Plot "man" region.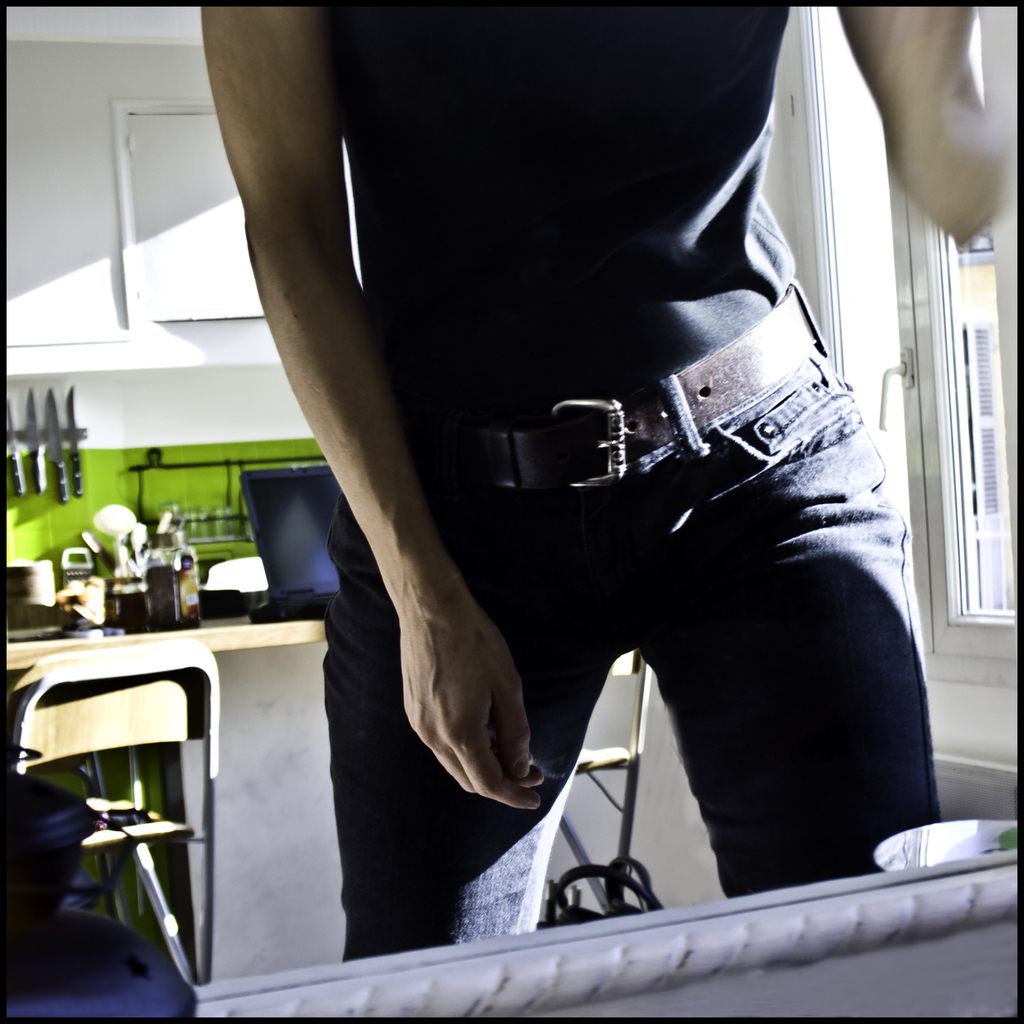
Plotted at box(157, 0, 954, 1004).
